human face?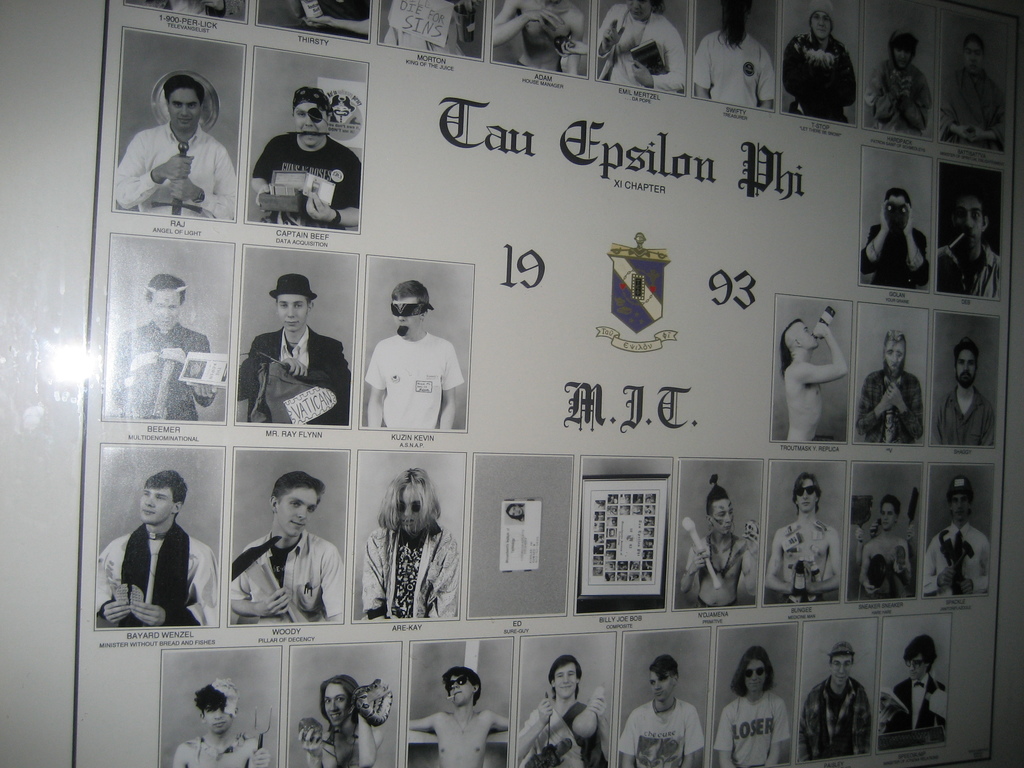
x1=388 y1=295 x2=420 y2=341
